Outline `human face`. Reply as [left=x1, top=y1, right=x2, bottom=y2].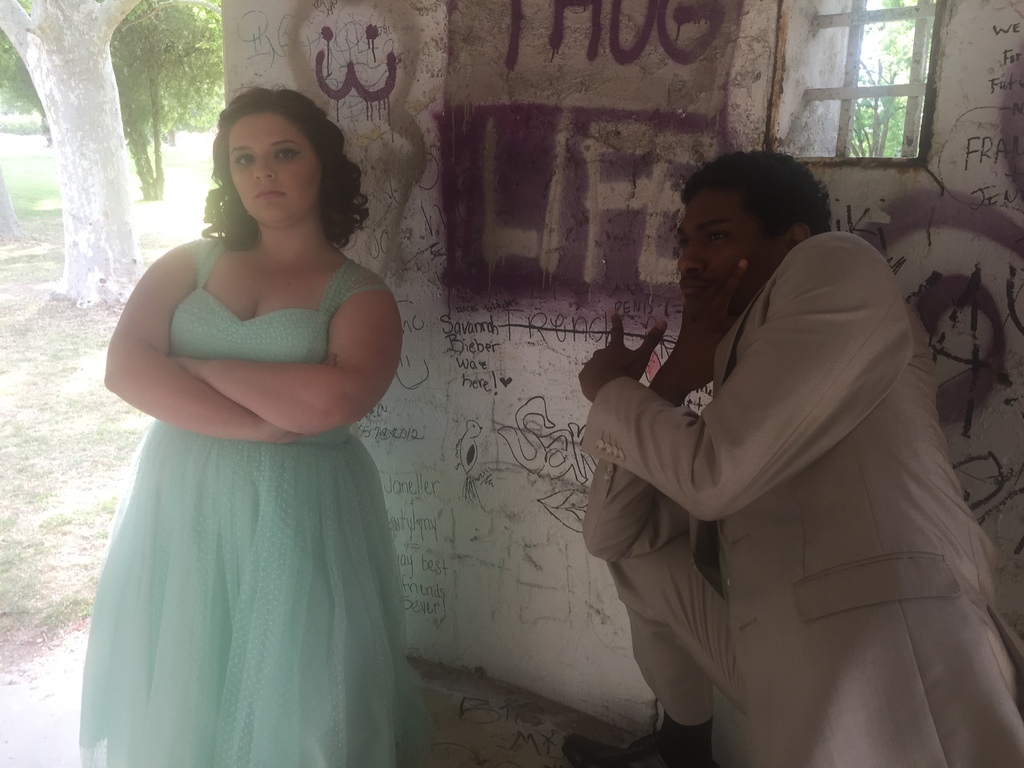
[left=228, top=111, right=321, bottom=228].
